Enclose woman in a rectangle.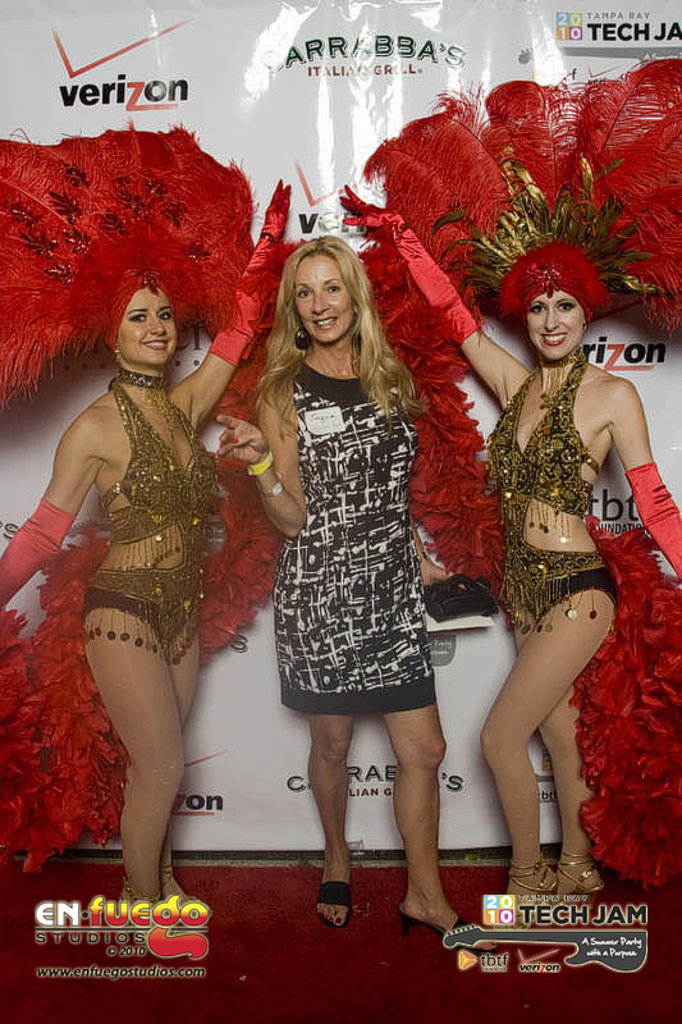
x1=0, y1=170, x2=293, y2=916.
